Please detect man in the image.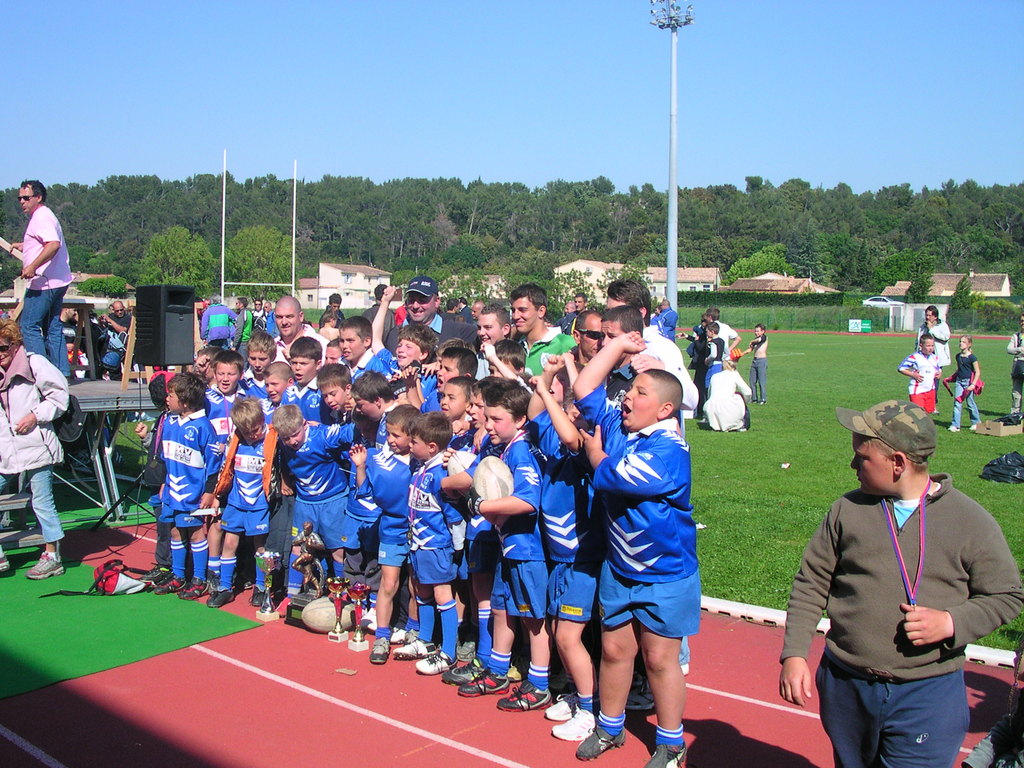
rect(248, 291, 271, 360).
